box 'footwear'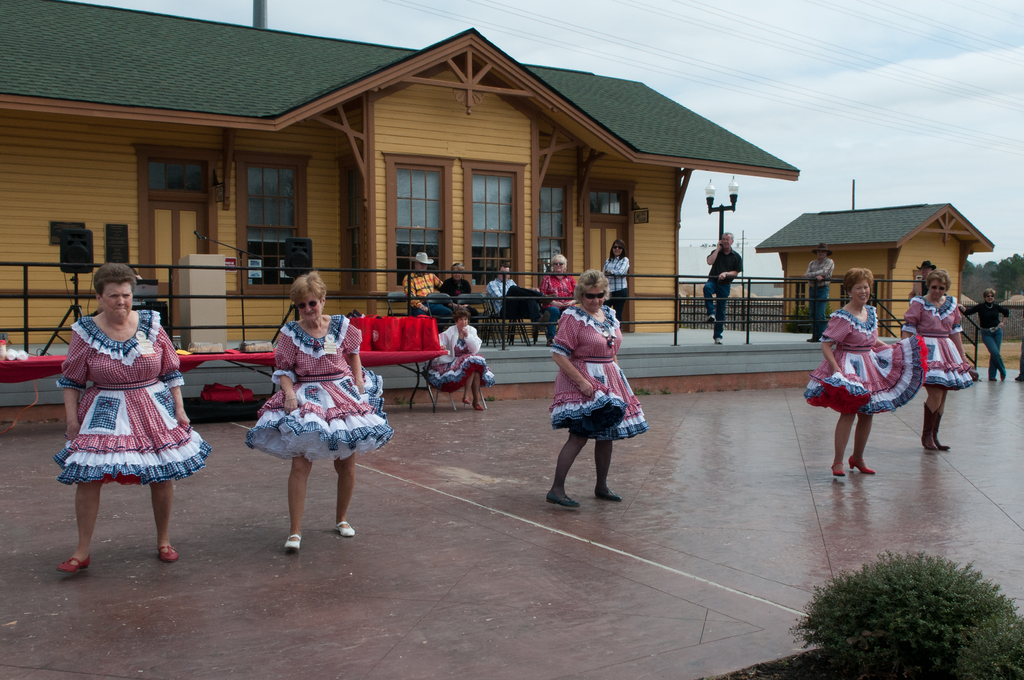
156/544/179/565
